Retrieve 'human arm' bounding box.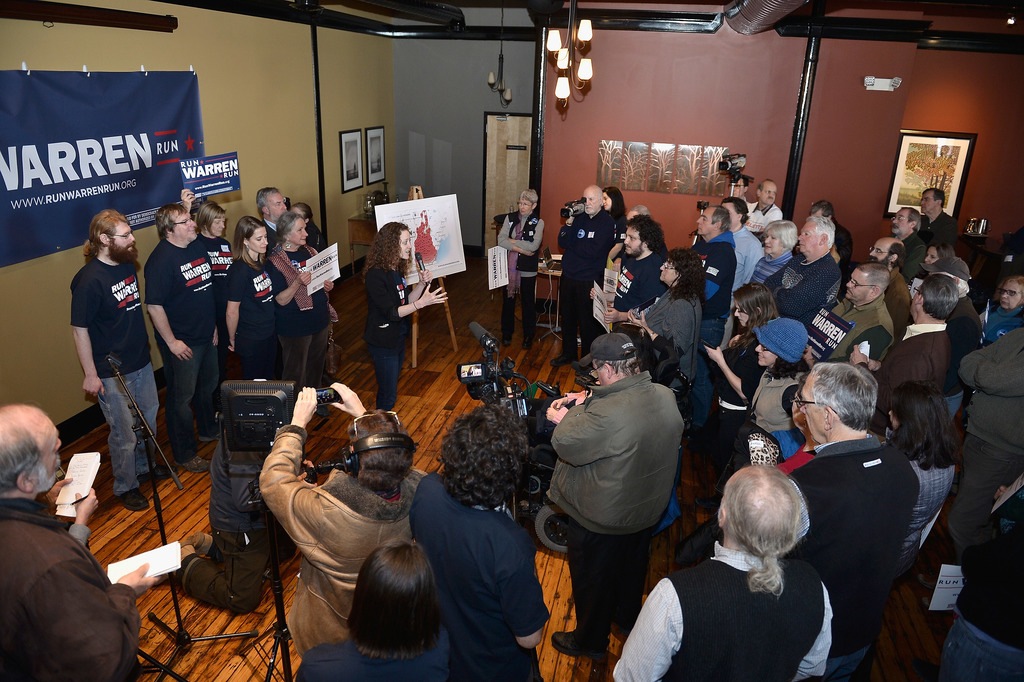
Bounding box: rect(143, 255, 192, 368).
